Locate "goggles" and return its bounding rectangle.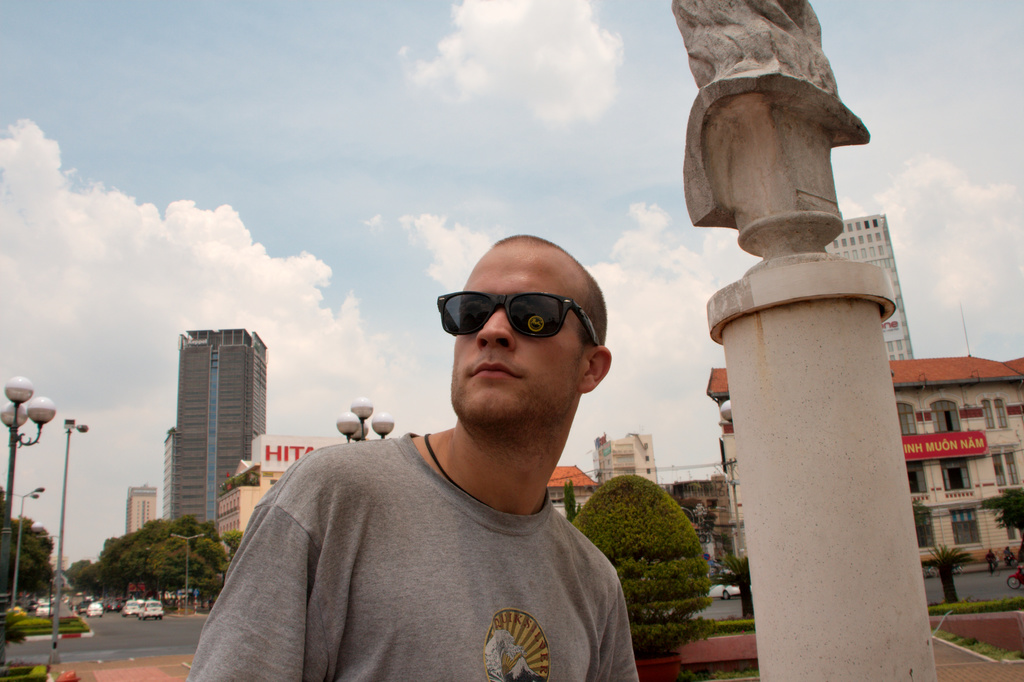
[left=436, top=282, right=606, bottom=353].
